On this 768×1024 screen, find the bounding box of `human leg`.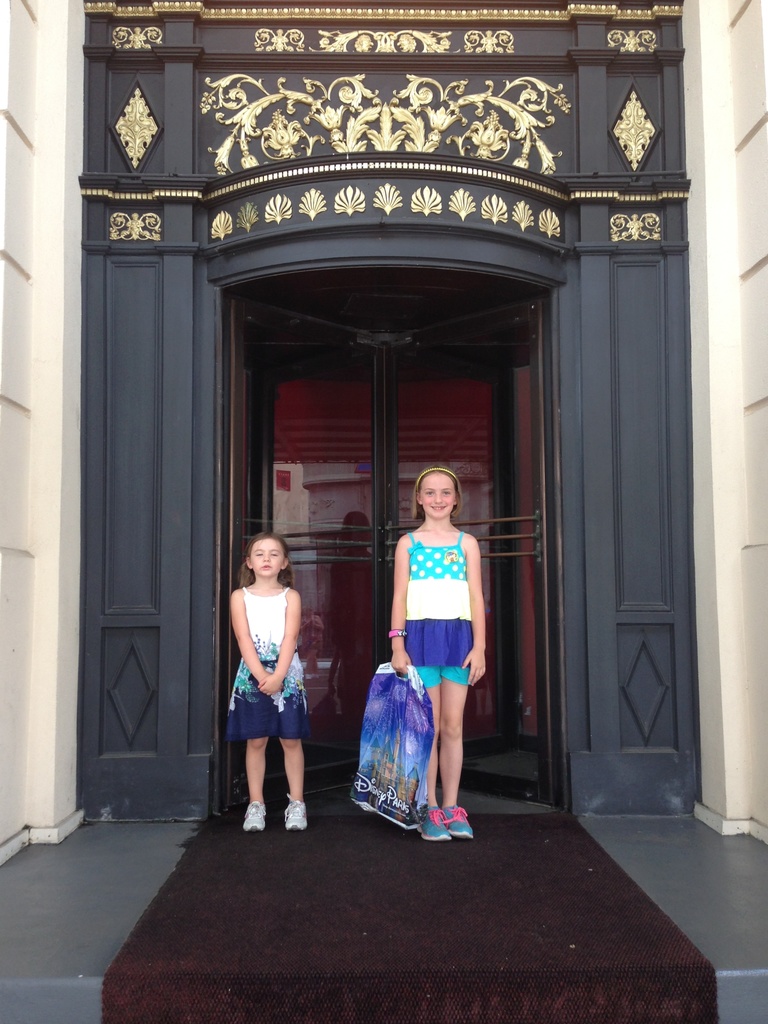
Bounding box: left=280, top=655, right=308, bottom=833.
